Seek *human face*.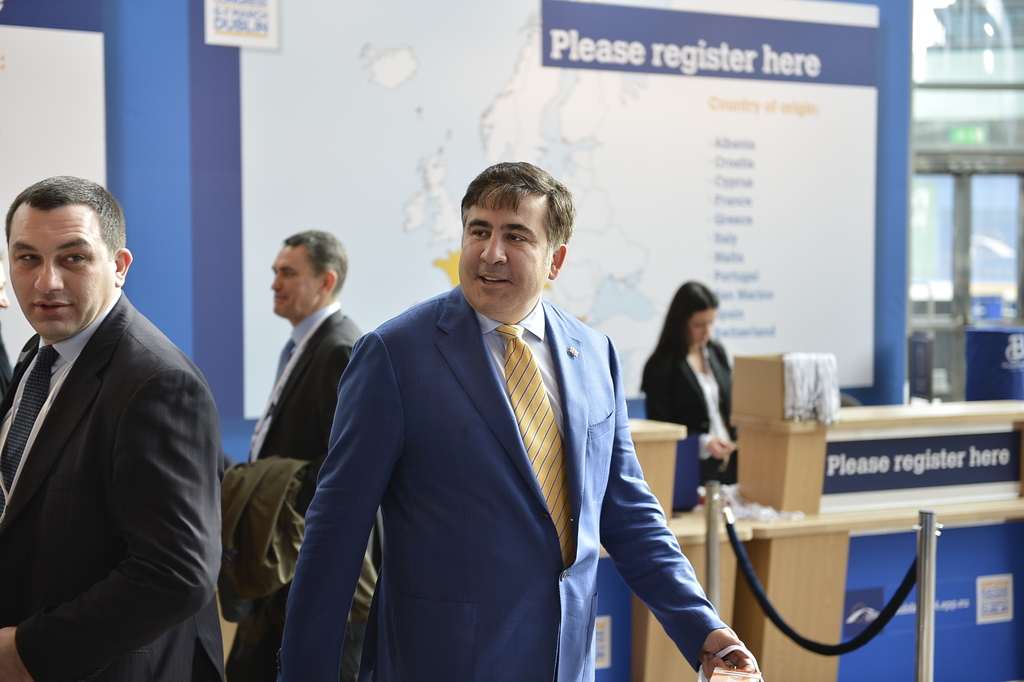
(left=689, top=309, right=717, bottom=349).
